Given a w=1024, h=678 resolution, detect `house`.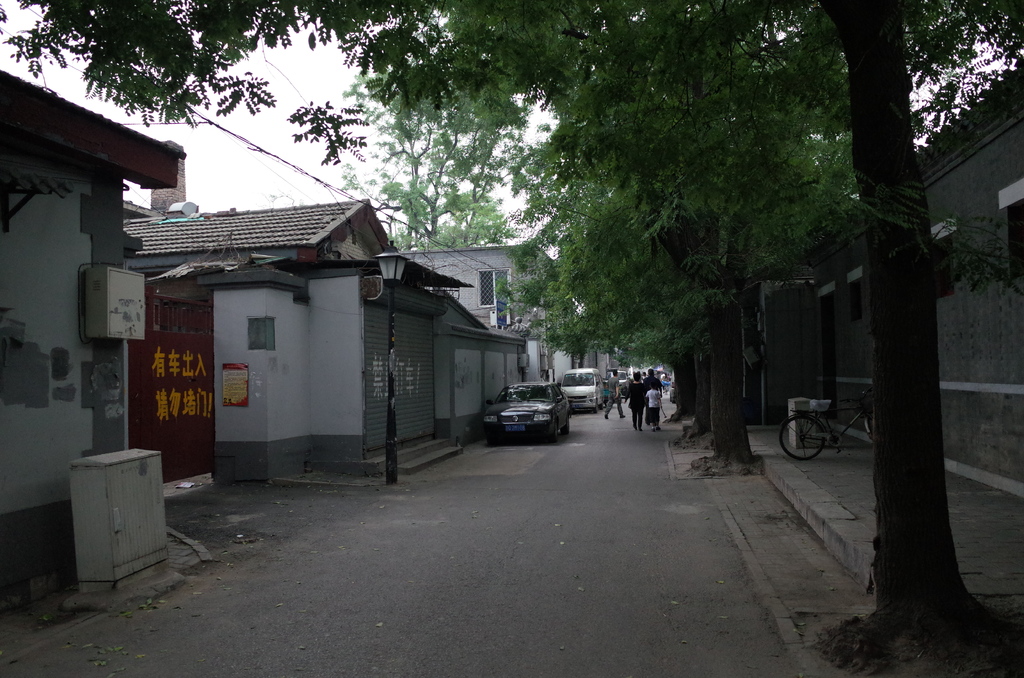
120:131:436:502.
